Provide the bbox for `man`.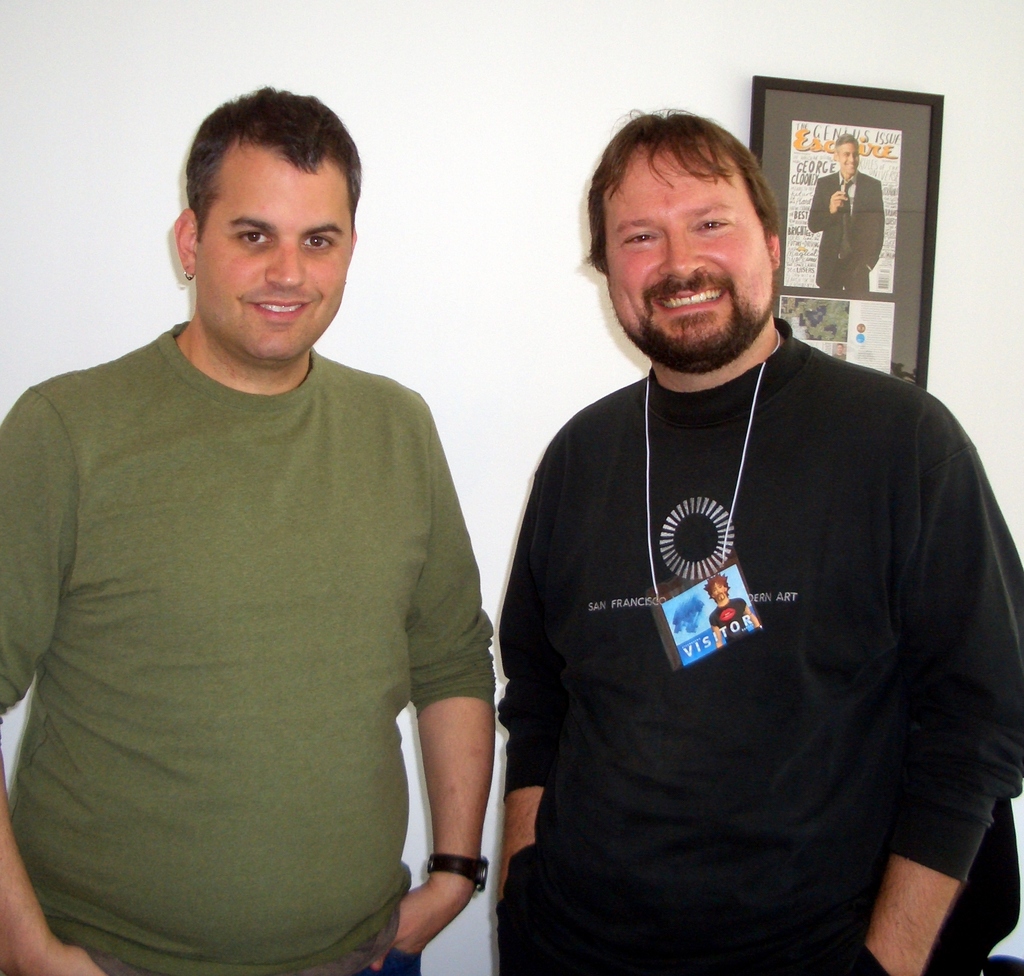
{"x1": 807, "y1": 127, "x2": 887, "y2": 291}.
